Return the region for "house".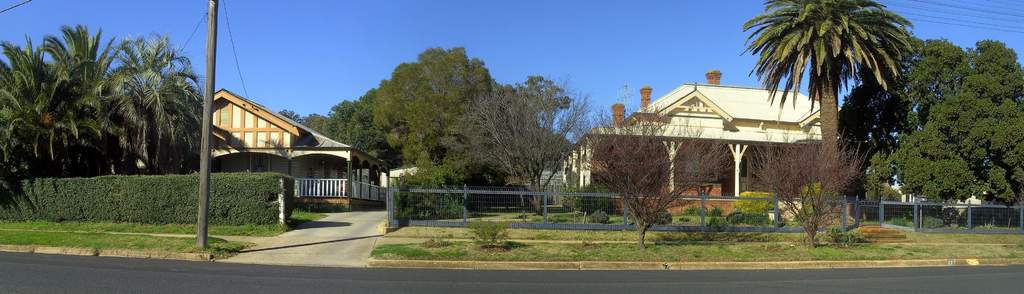
(x1=556, y1=67, x2=842, y2=215).
